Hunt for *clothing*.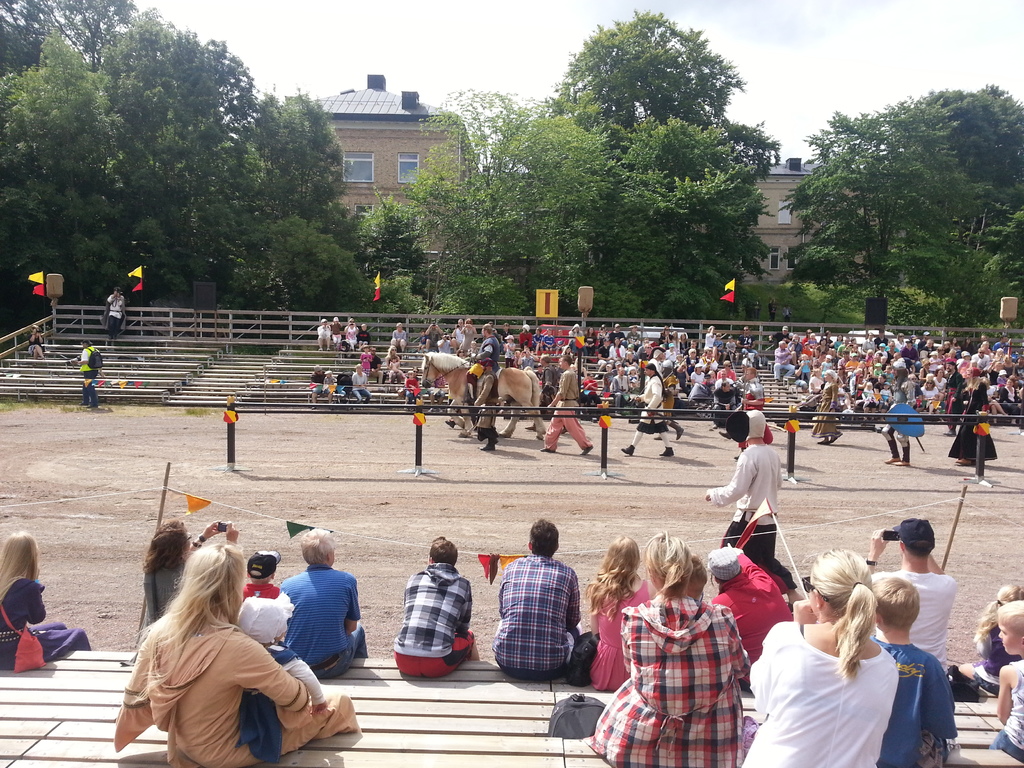
Hunted down at detection(742, 613, 891, 767).
